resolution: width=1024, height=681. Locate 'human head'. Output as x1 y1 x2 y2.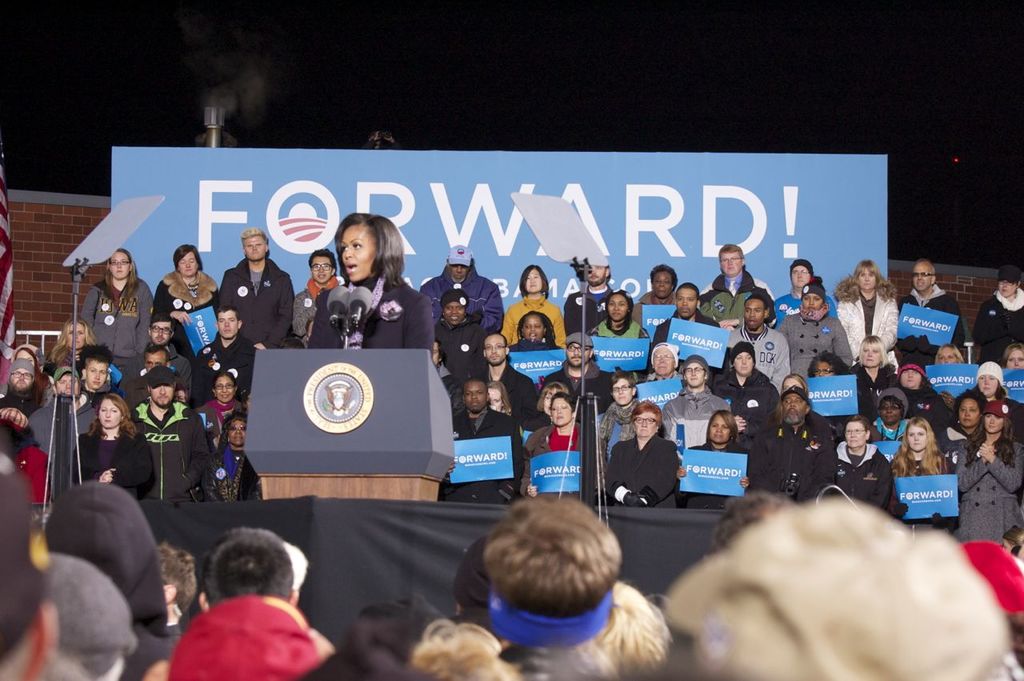
719 246 743 275.
